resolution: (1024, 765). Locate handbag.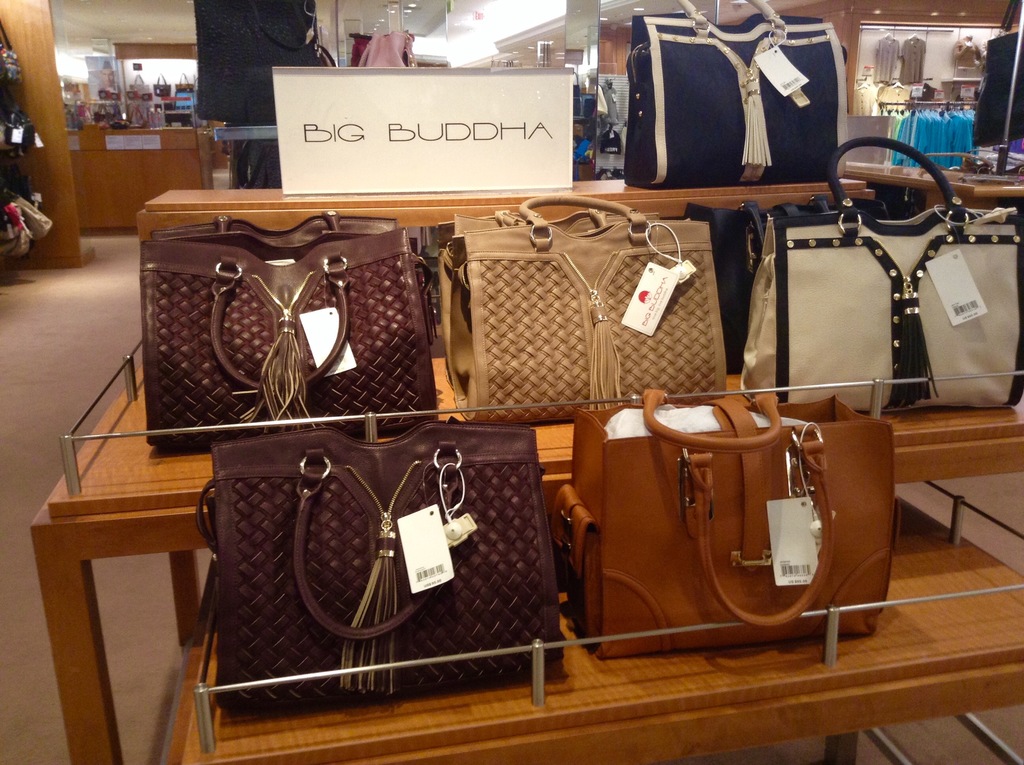
Rect(439, 193, 724, 421).
